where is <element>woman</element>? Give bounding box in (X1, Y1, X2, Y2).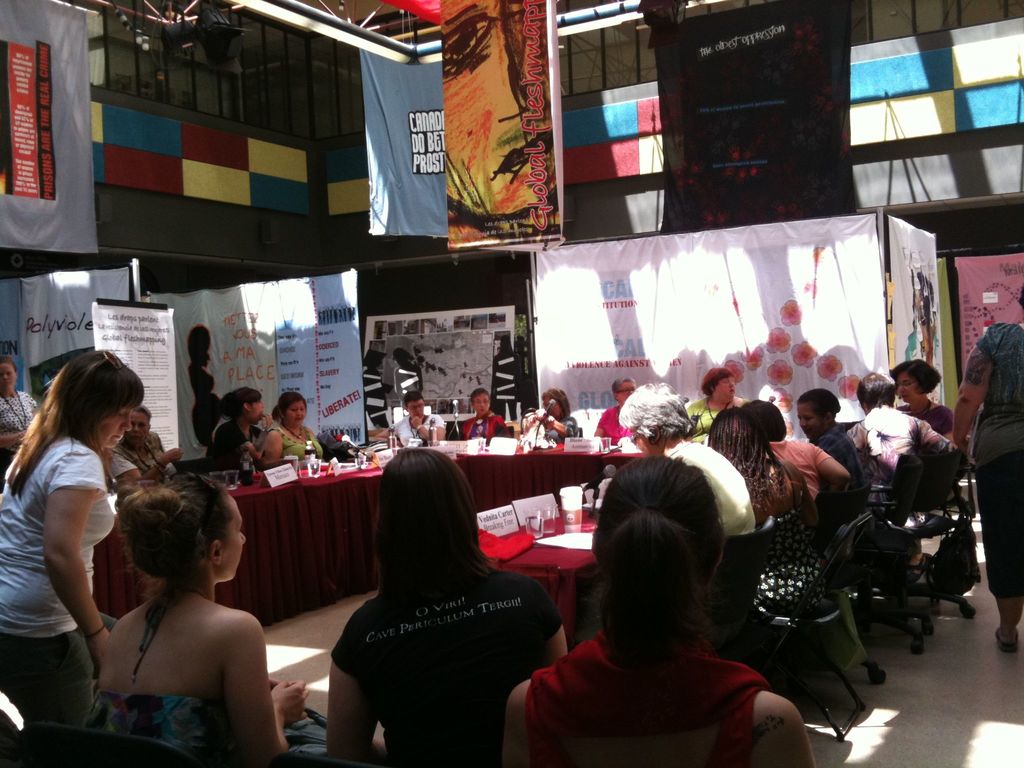
(383, 394, 448, 447).
